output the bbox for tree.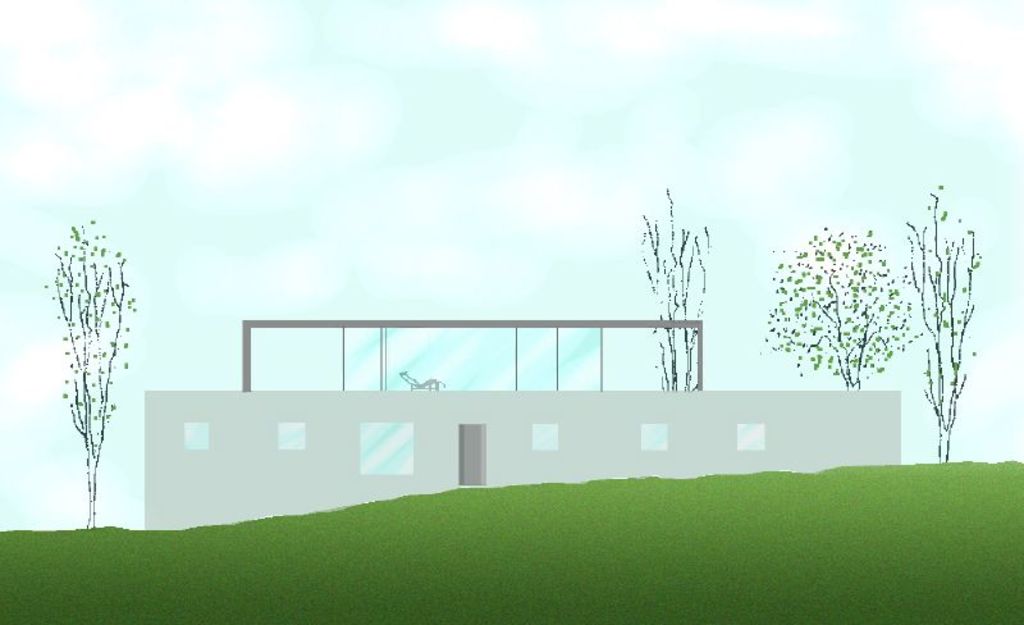
locate(763, 228, 915, 384).
